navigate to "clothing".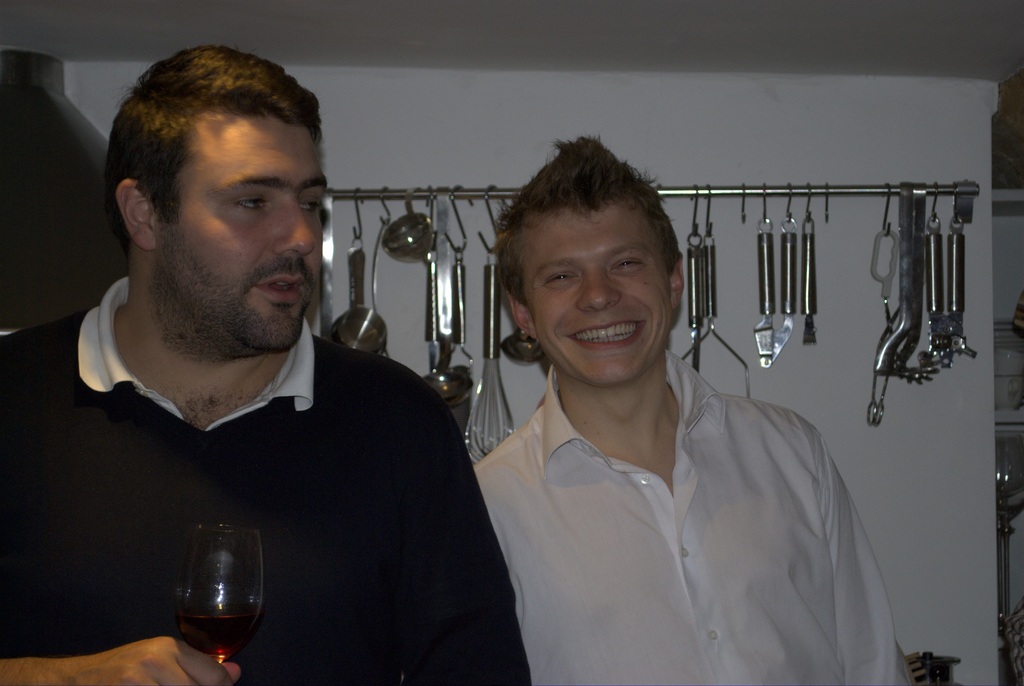
Navigation target: Rect(471, 346, 911, 685).
